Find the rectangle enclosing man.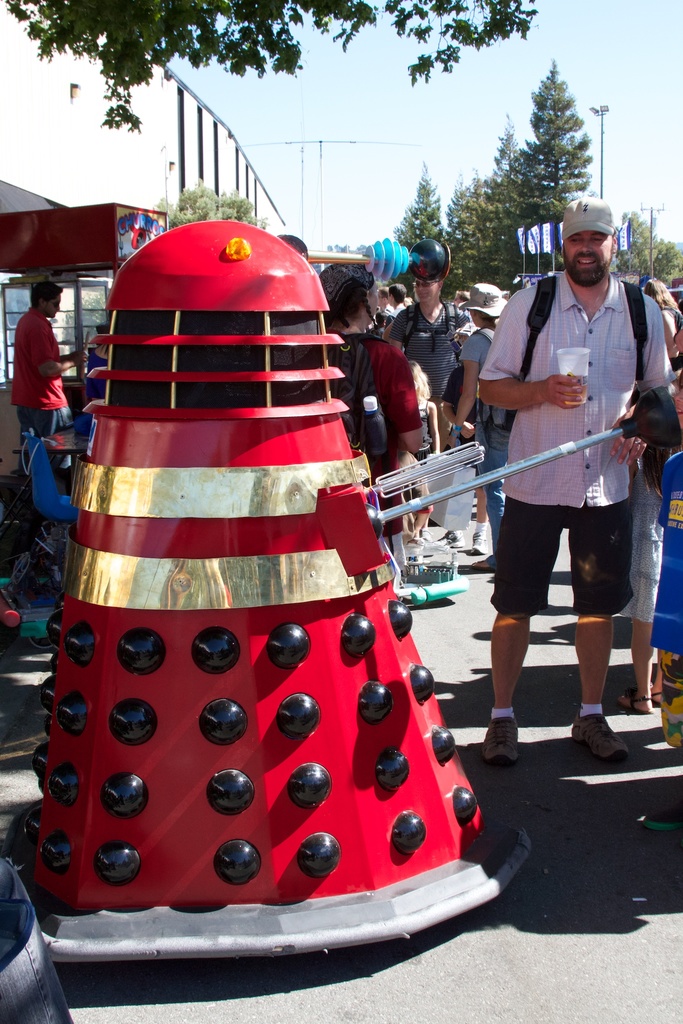
l=387, t=286, r=410, b=319.
